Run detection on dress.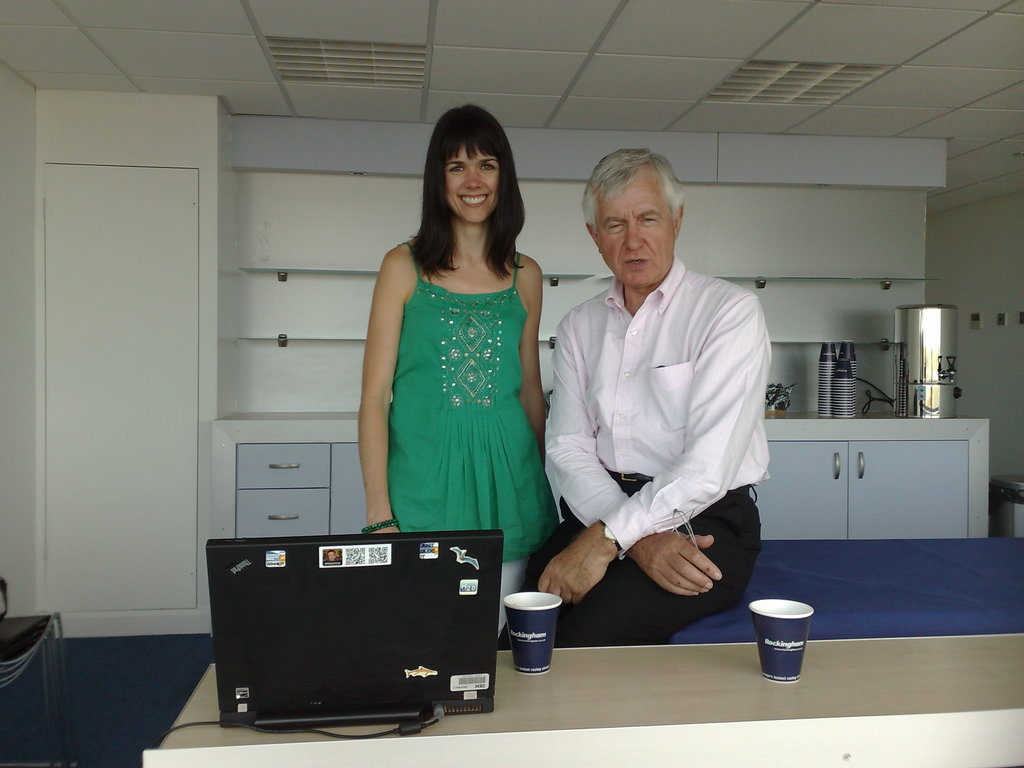
Result: l=385, t=231, r=549, b=562.
